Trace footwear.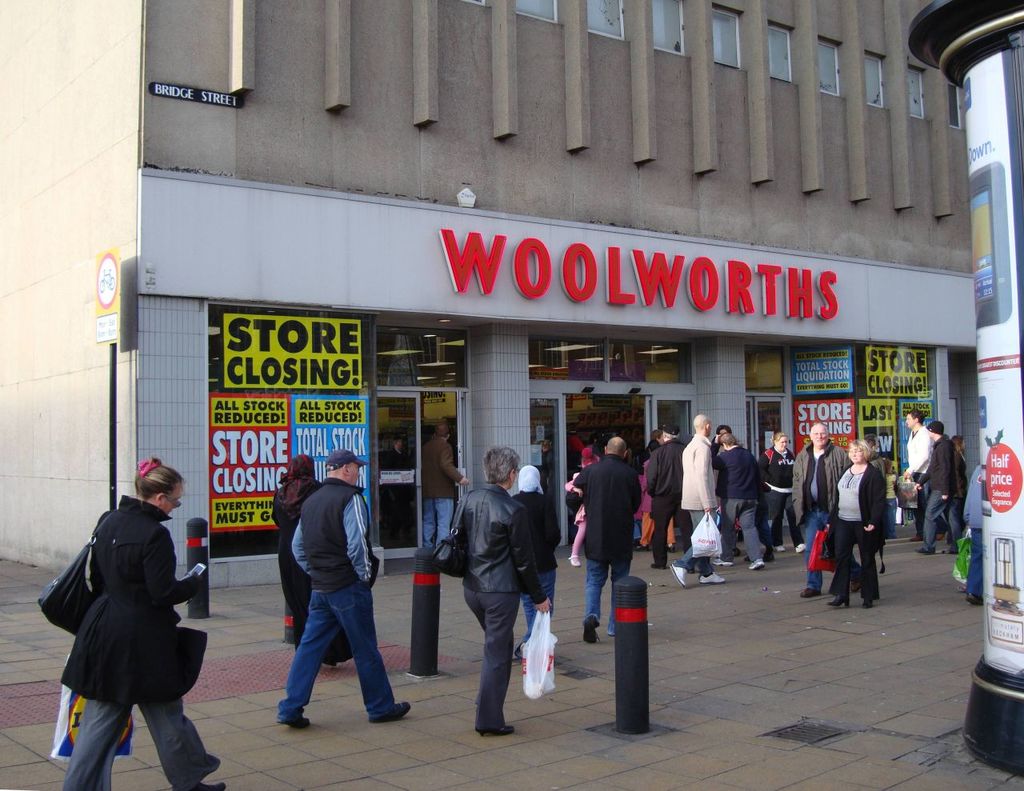
Traced to {"x1": 798, "y1": 590, "x2": 822, "y2": 597}.
